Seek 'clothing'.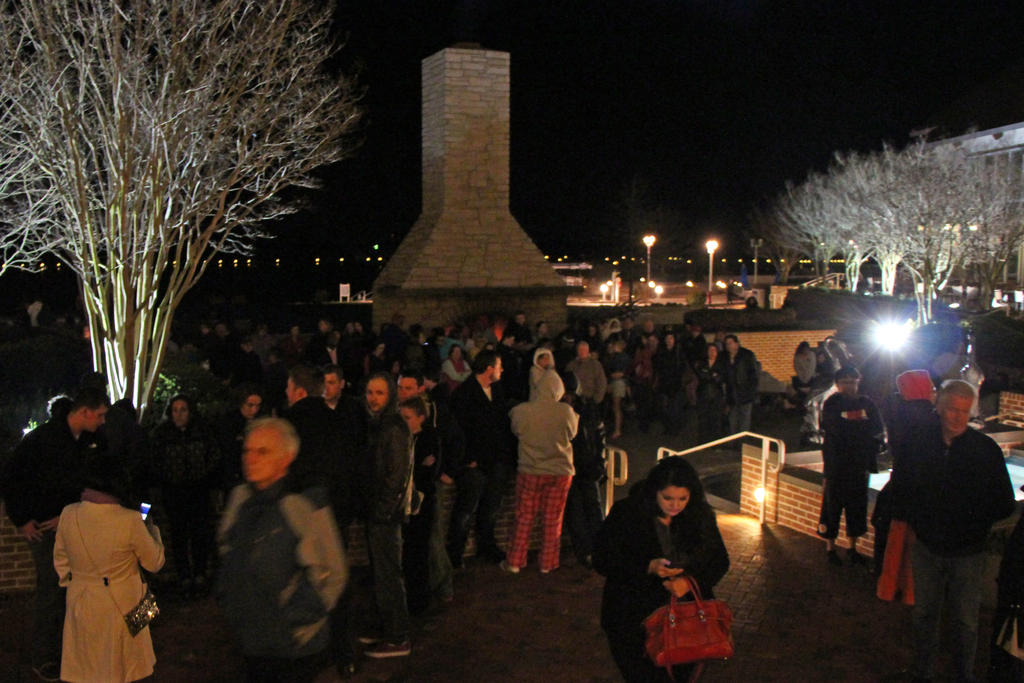
<bbox>726, 284, 736, 299</bbox>.
